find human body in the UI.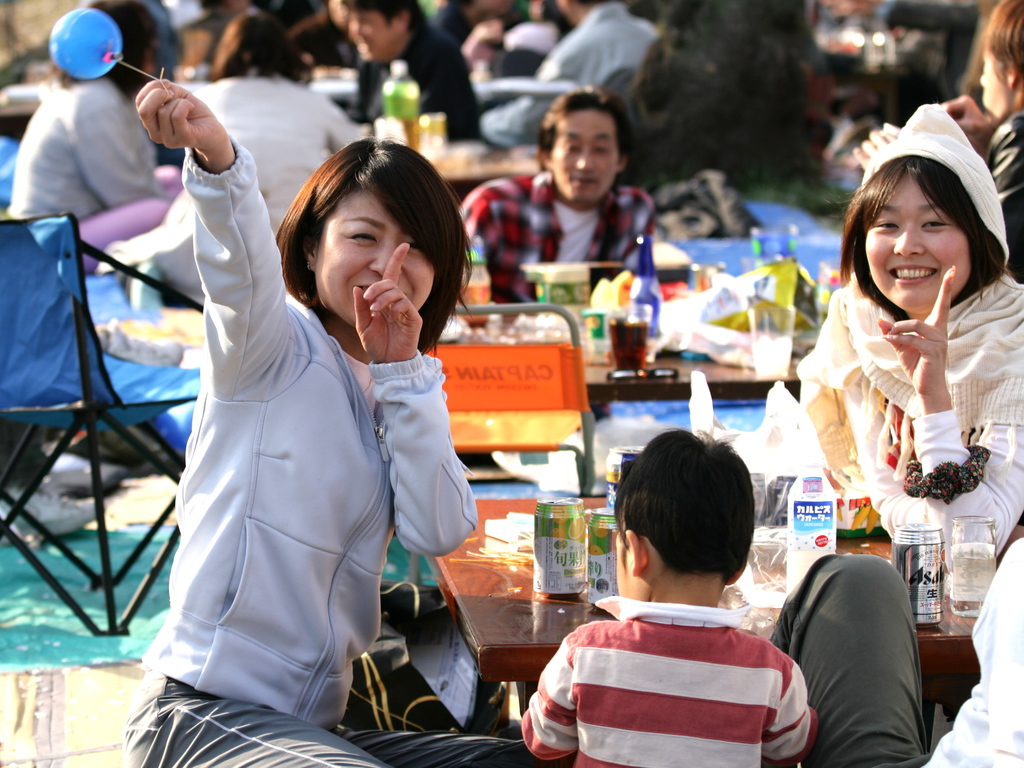
UI element at (x1=860, y1=0, x2=1023, y2=285).
